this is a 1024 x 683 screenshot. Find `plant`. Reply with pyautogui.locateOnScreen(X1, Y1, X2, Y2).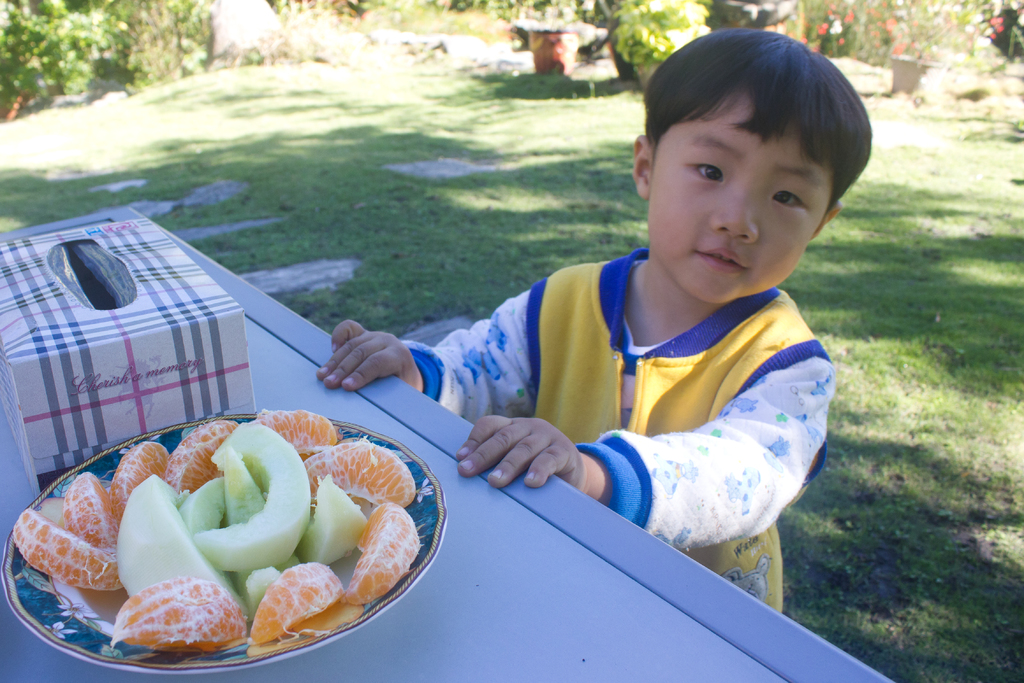
pyautogui.locateOnScreen(607, 0, 708, 79).
